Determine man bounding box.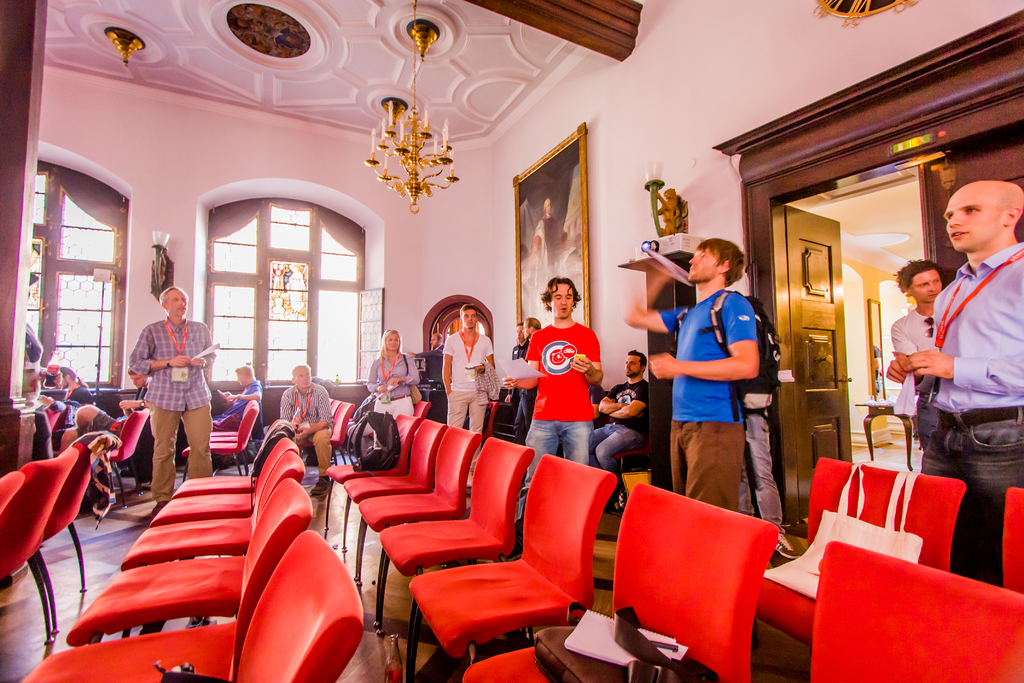
Determined: {"left": 118, "top": 364, "right": 159, "bottom": 488}.
